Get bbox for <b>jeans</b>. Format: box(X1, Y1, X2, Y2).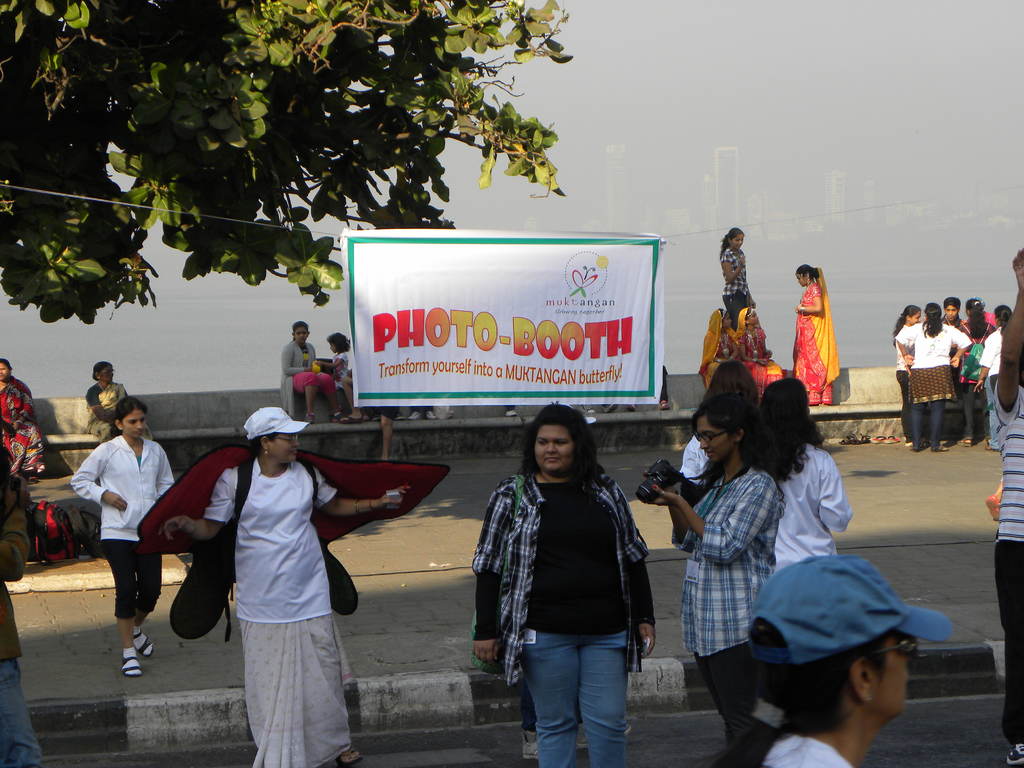
box(996, 535, 1023, 767).
